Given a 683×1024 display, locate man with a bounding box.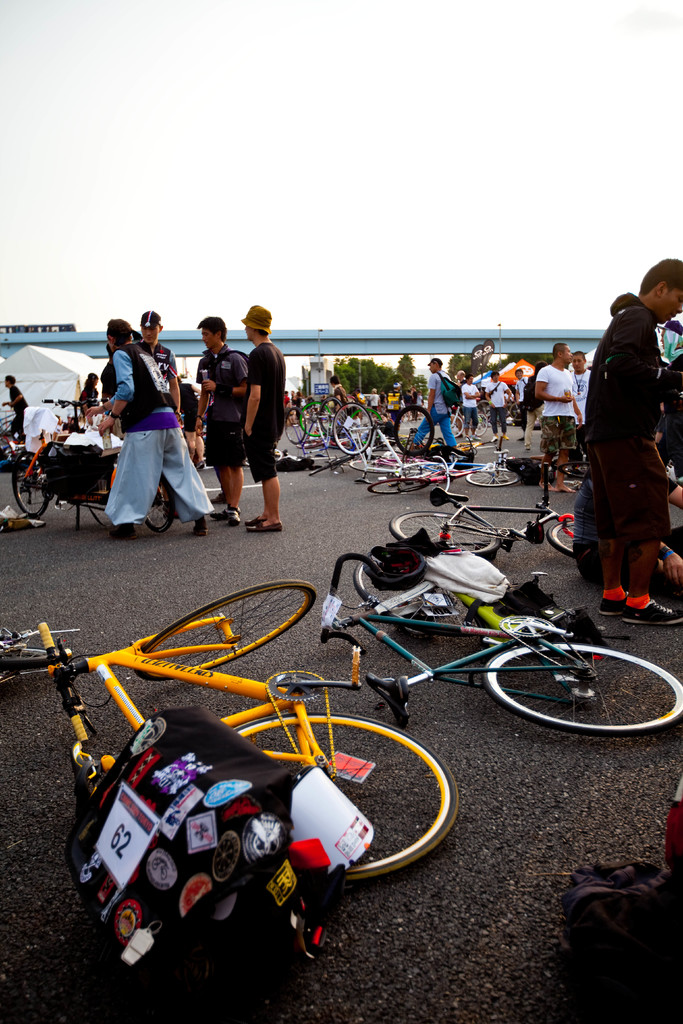
Located: 464/373/483/441.
